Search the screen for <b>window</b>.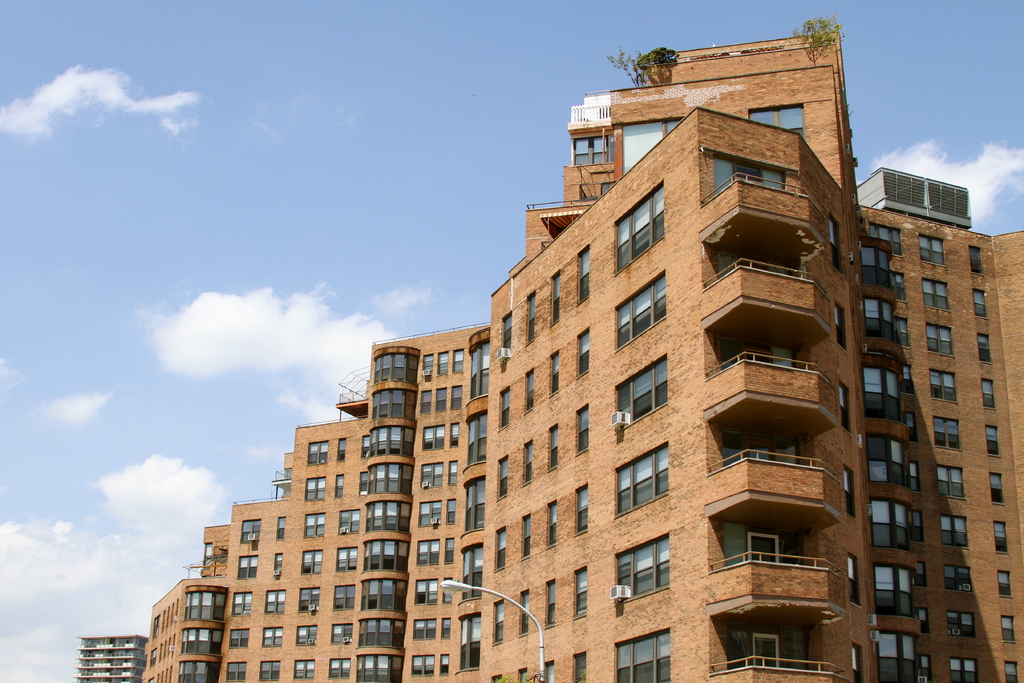
Found at locate(981, 379, 998, 412).
